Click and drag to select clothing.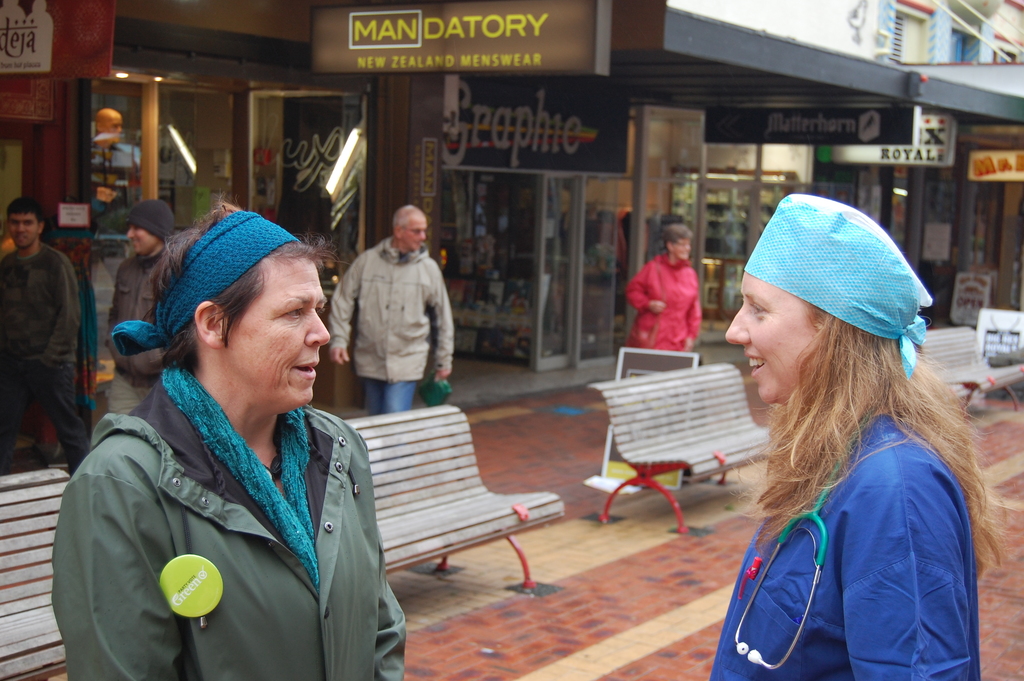
Selection: <bbox>630, 256, 701, 350</bbox>.
